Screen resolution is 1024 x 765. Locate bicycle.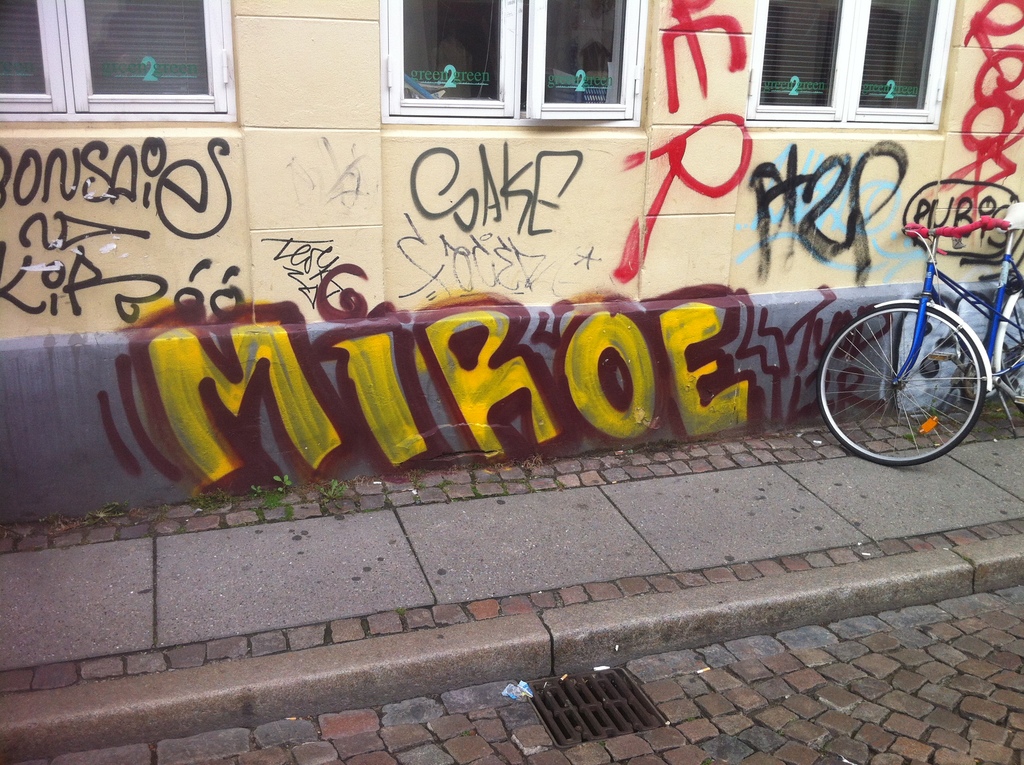
<region>817, 203, 1023, 463</region>.
